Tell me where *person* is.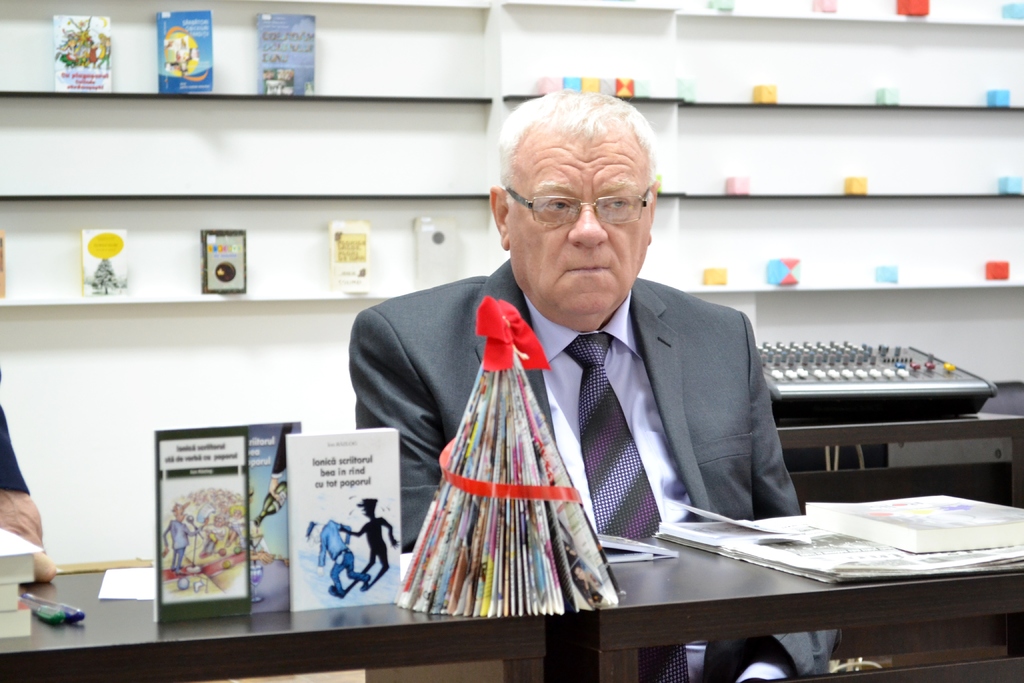
*person* is at [x1=346, y1=497, x2=389, y2=588].
